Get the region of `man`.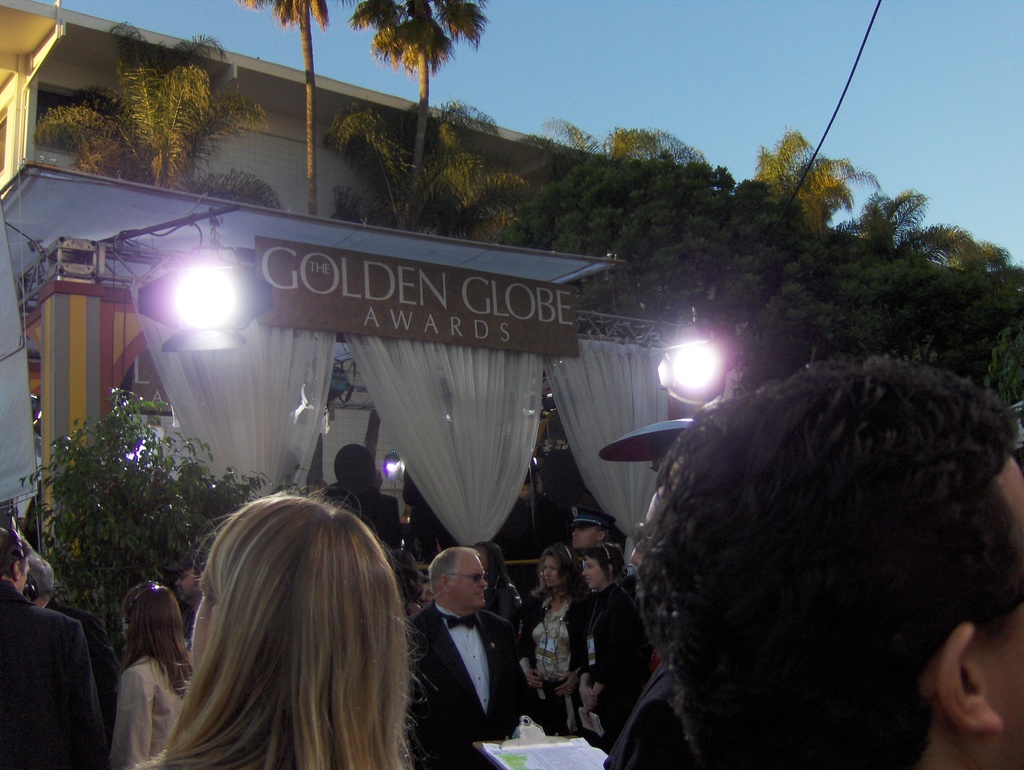
[372, 543, 530, 769].
